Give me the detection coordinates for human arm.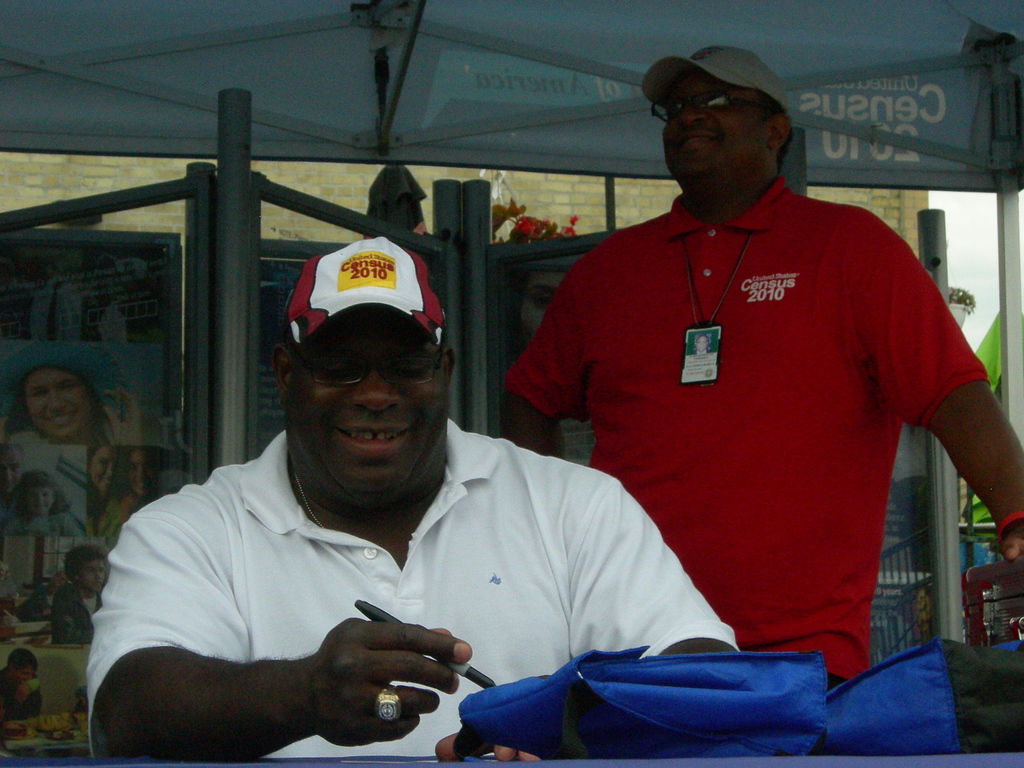
435 485 738 759.
